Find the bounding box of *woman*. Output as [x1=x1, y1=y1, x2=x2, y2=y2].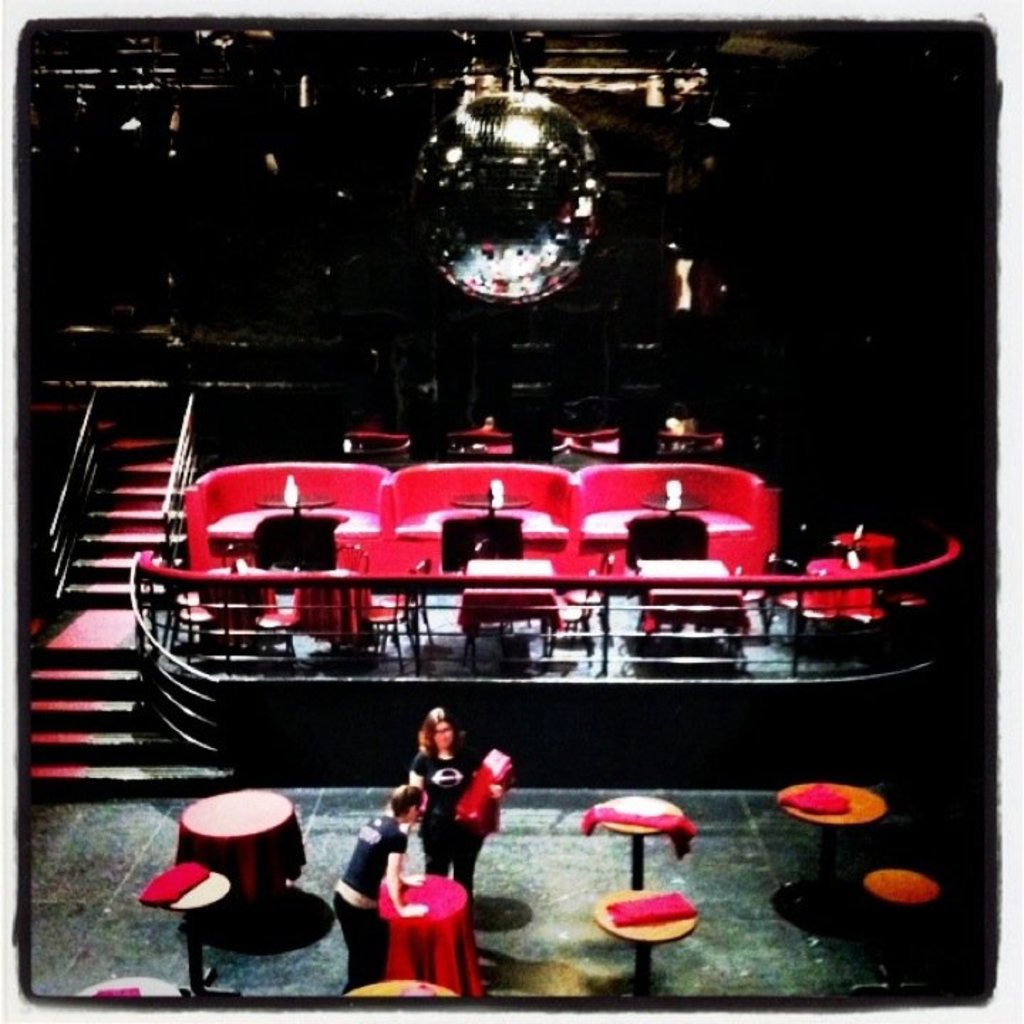
[x1=338, y1=786, x2=430, y2=980].
